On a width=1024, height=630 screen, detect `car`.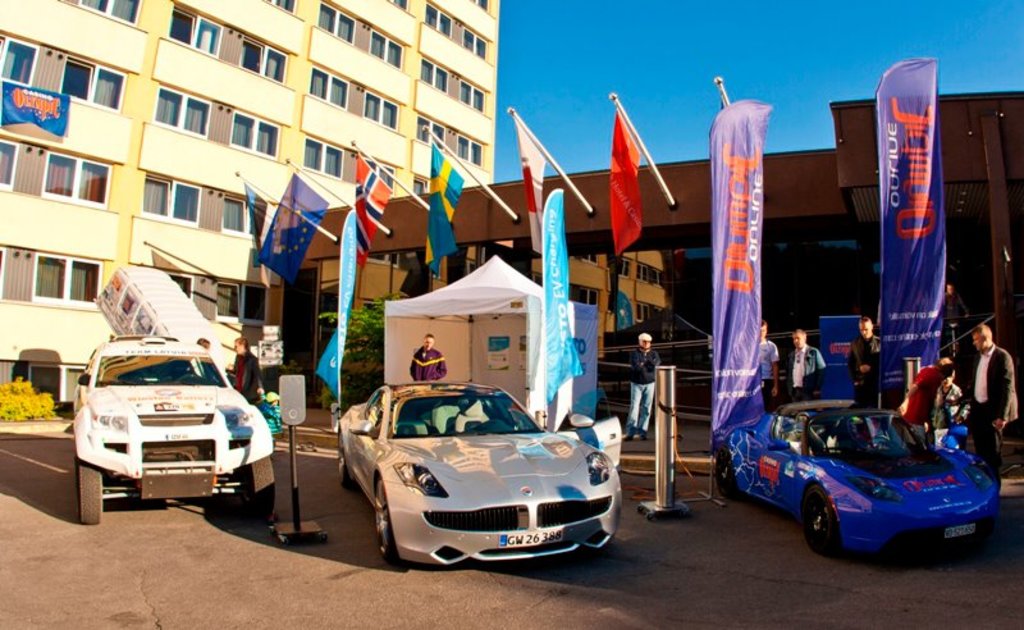
bbox=[325, 376, 628, 570].
